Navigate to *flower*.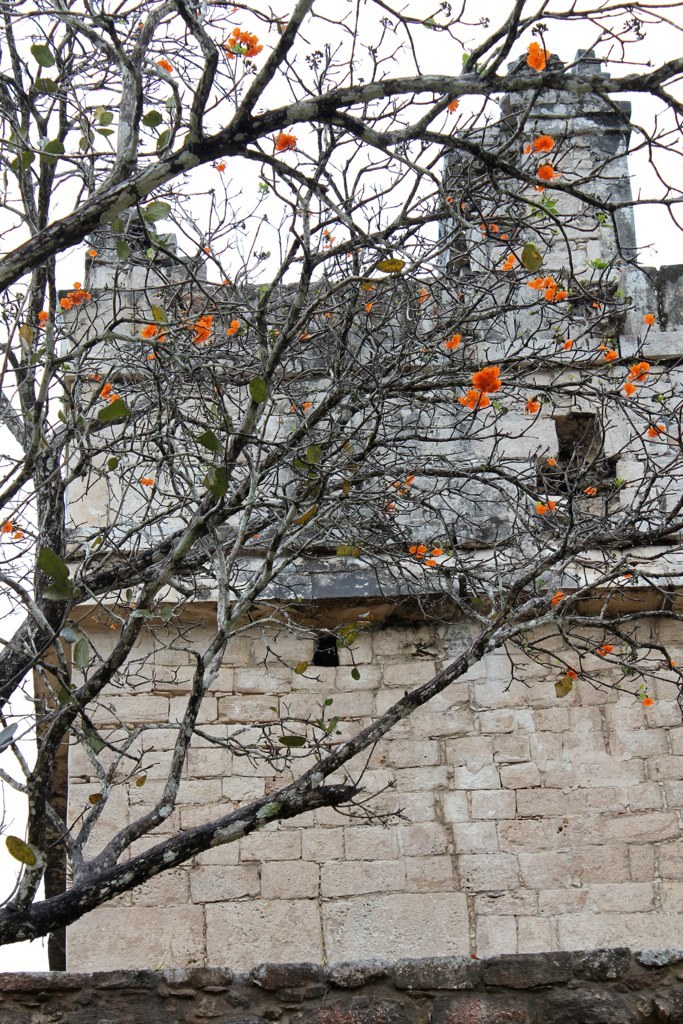
Navigation target: x1=538, y1=164, x2=550, y2=185.
